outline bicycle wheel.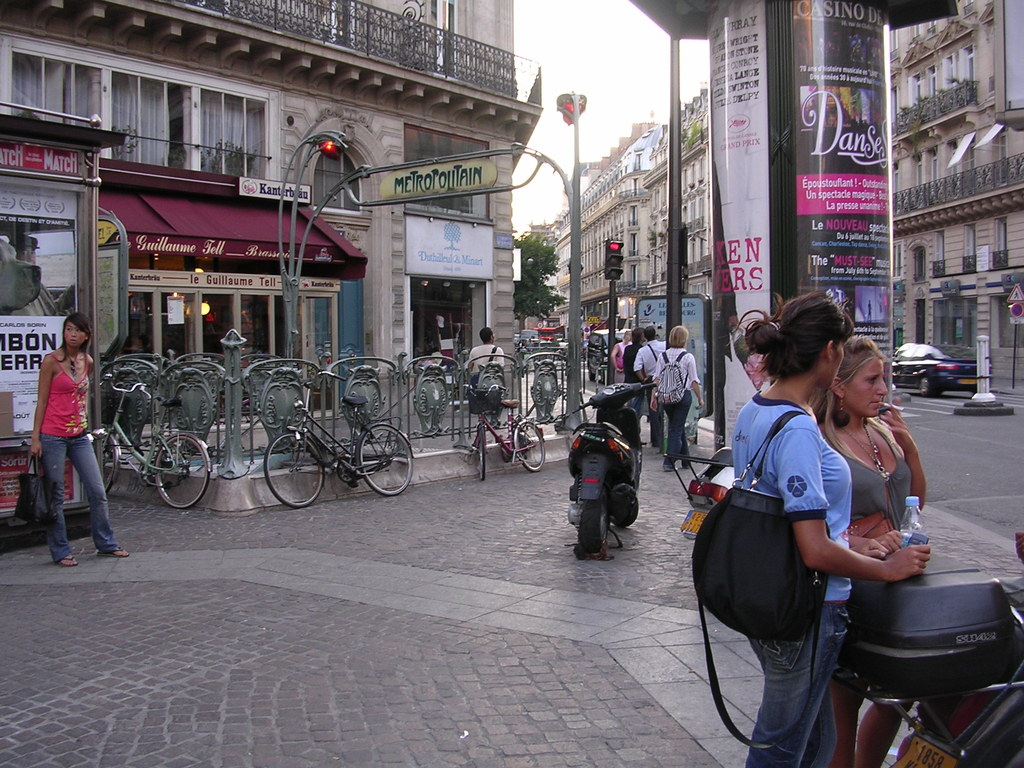
Outline: <region>357, 425, 415, 499</region>.
